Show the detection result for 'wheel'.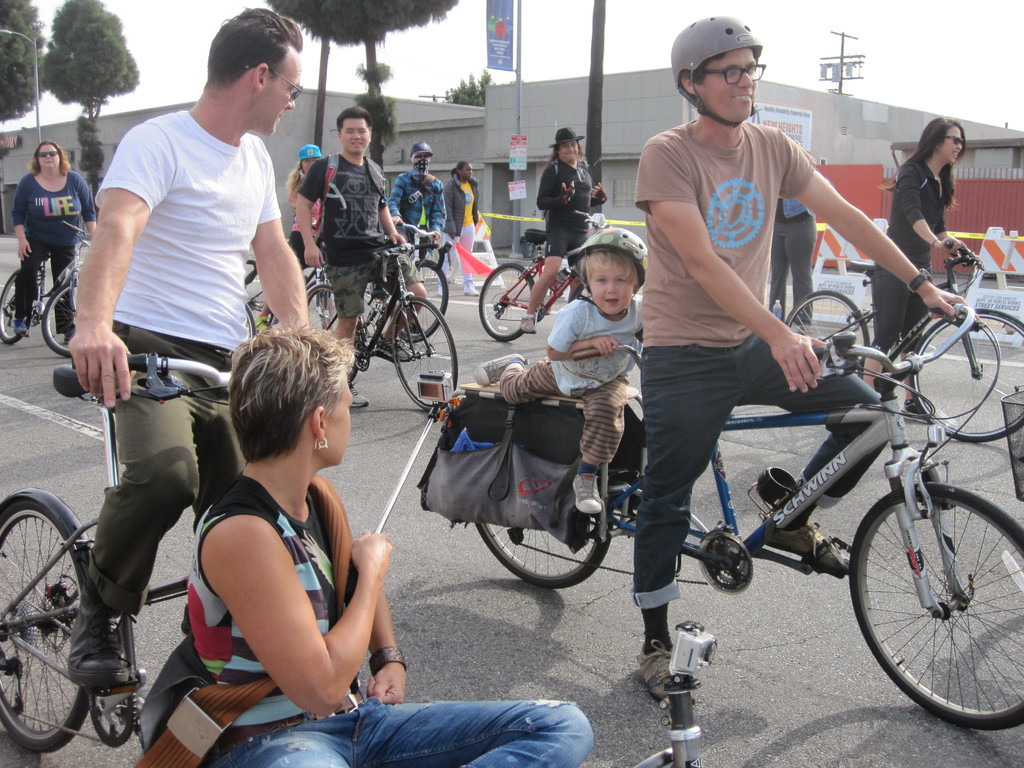
bbox=(0, 500, 104, 758).
